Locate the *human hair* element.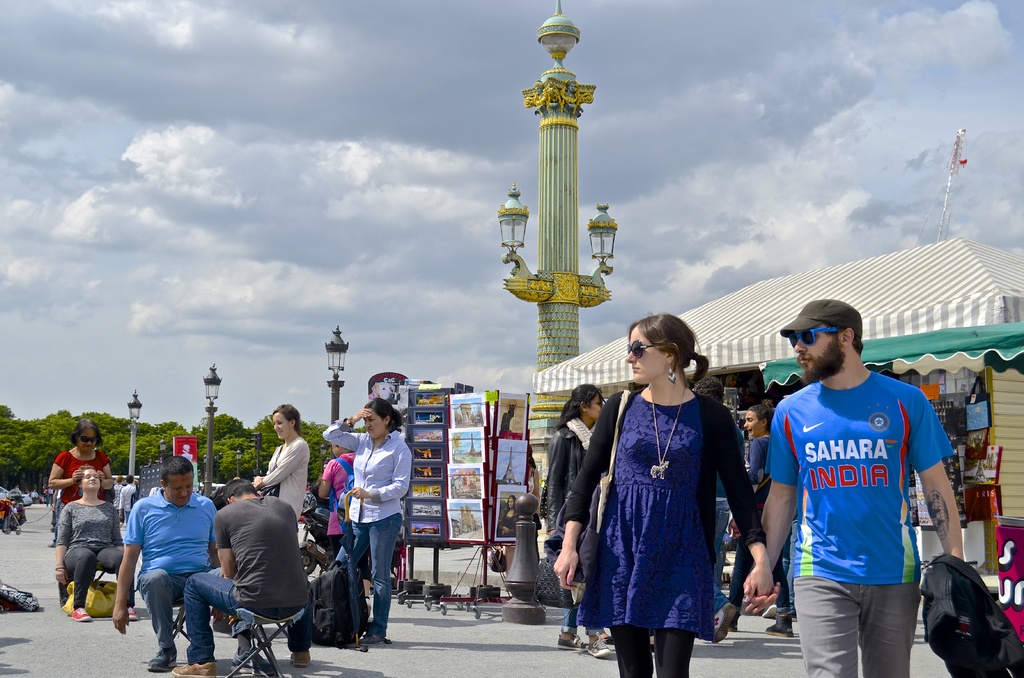
Element bbox: x1=163 y1=453 x2=194 y2=486.
